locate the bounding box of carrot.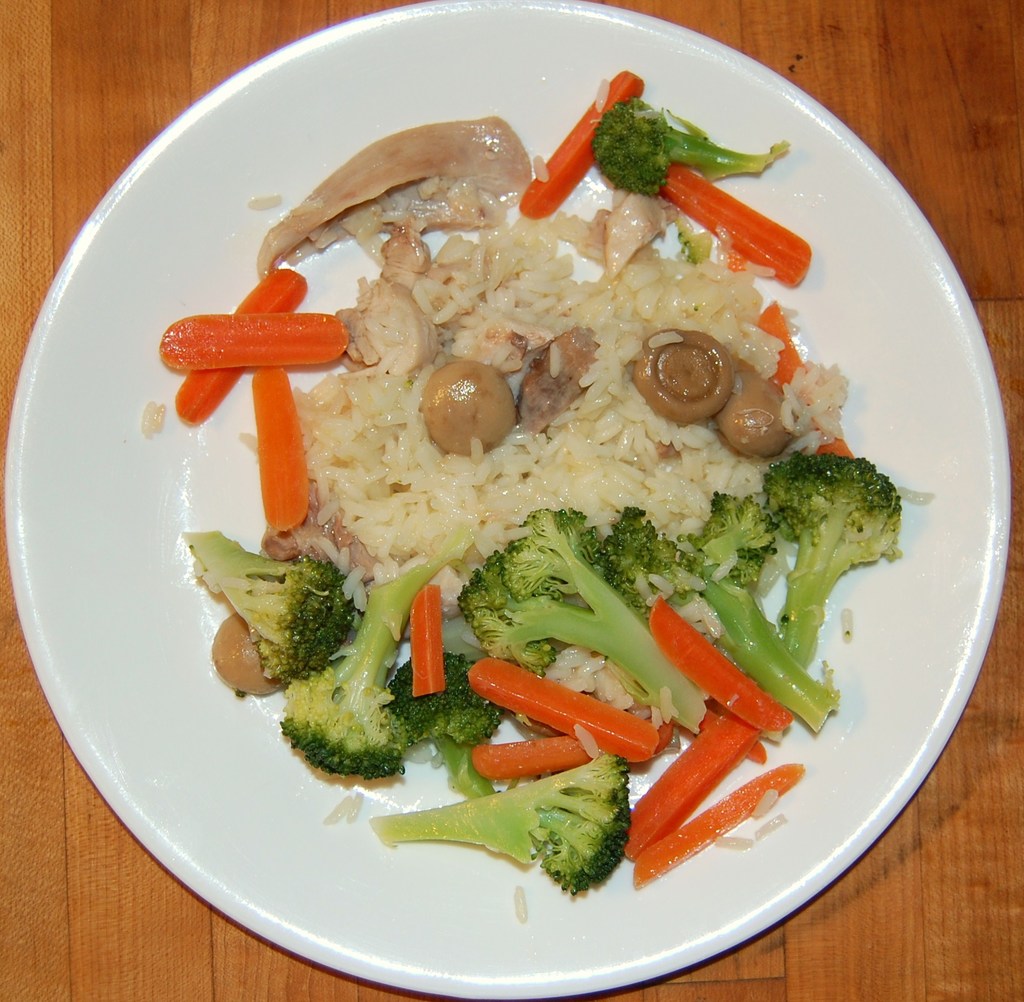
Bounding box: bbox=(660, 165, 813, 287).
